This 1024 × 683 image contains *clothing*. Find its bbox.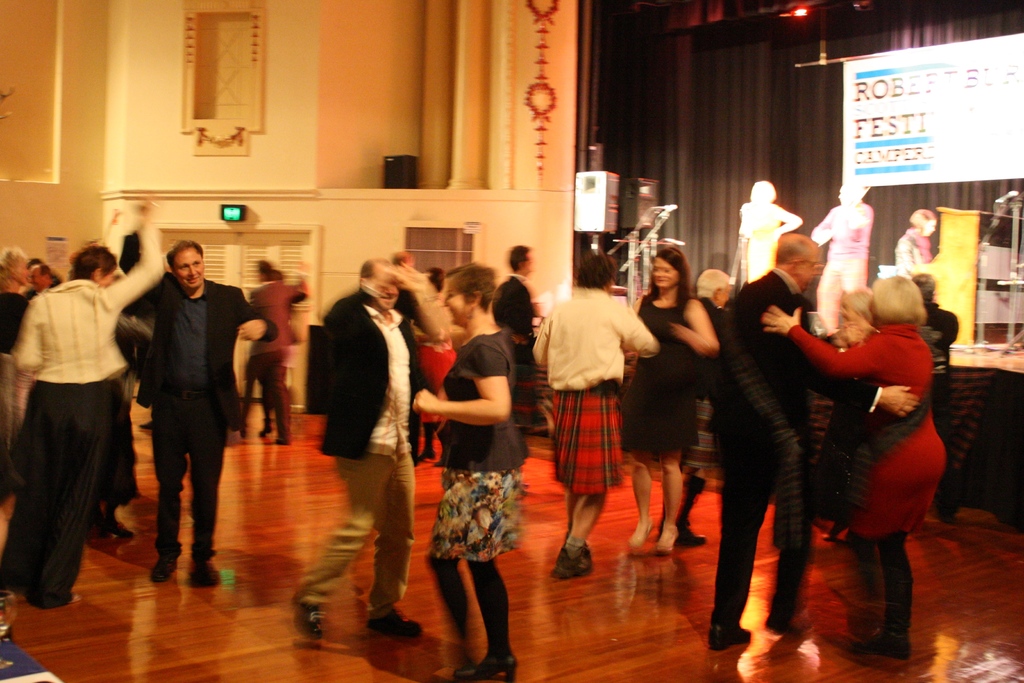
detection(915, 306, 961, 508).
